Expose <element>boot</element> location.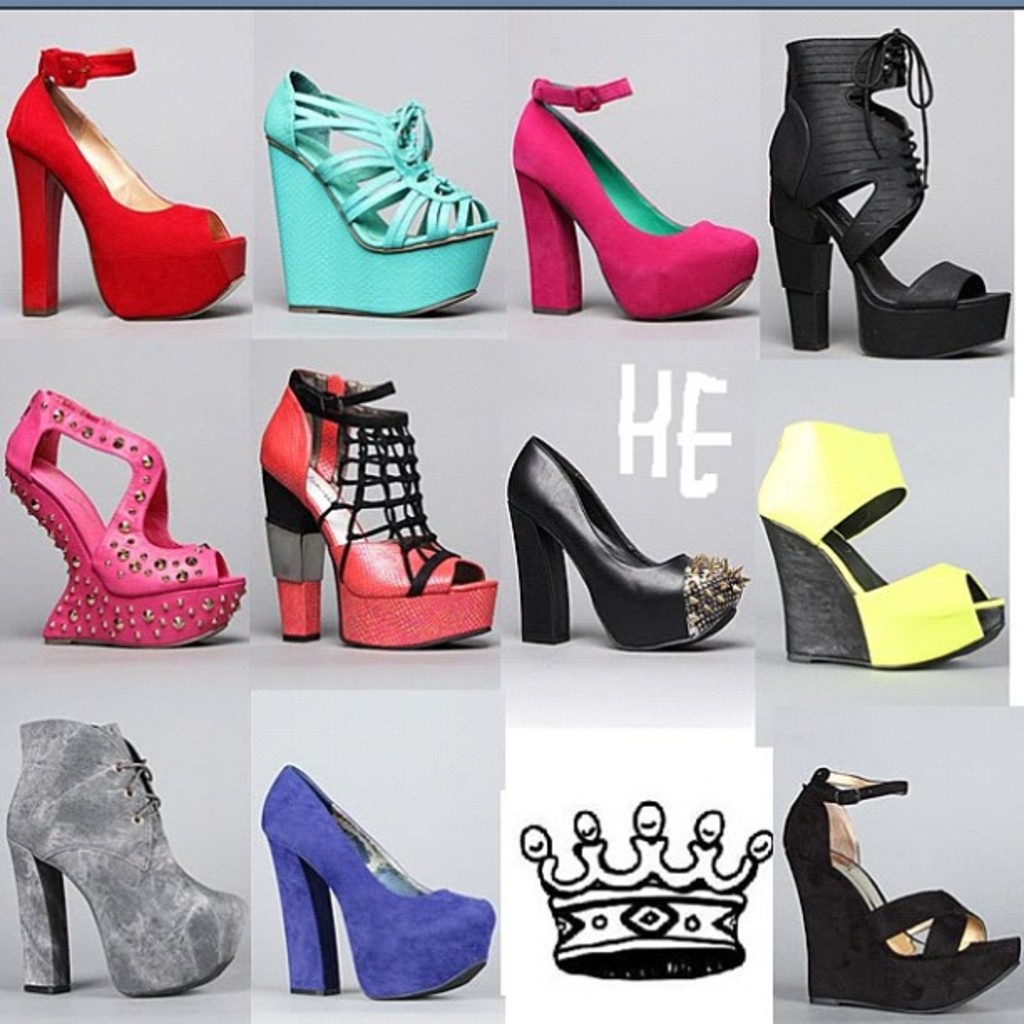
Exposed at crop(261, 766, 500, 989).
